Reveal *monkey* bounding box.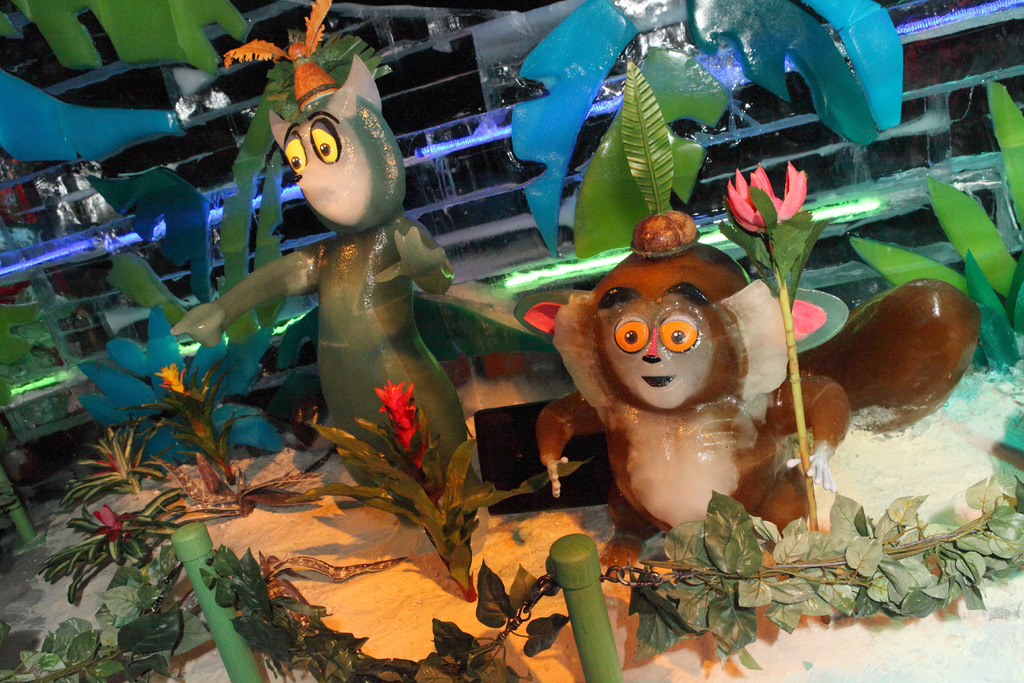
Revealed: x1=517, y1=224, x2=861, y2=576.
